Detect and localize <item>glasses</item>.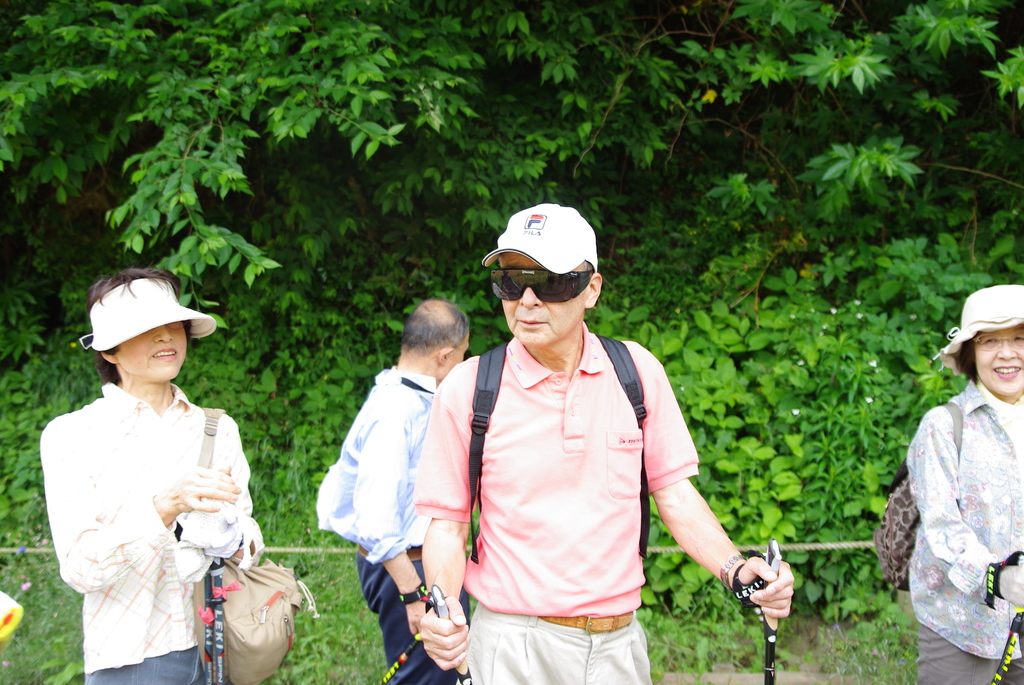
Localized at [left=968, top=335, right=1023, bottom=349].
